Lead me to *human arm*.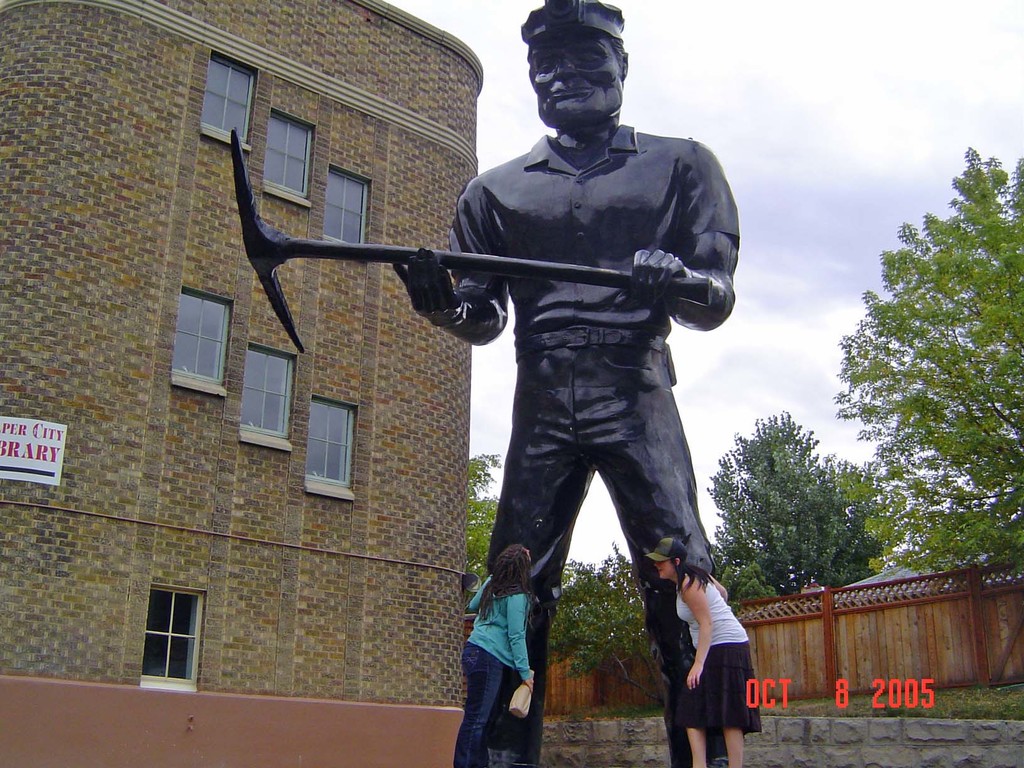
Lead to 682/586/714/687.
